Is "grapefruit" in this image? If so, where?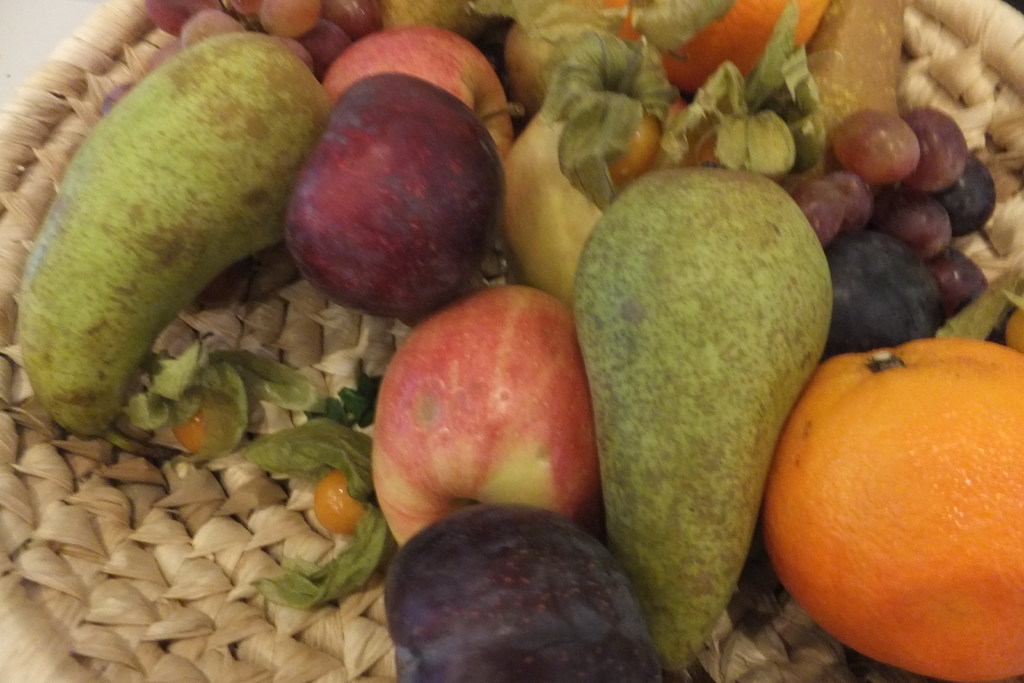
Yes, at (x1=758, y1=342, x2=1021, y2=661).
